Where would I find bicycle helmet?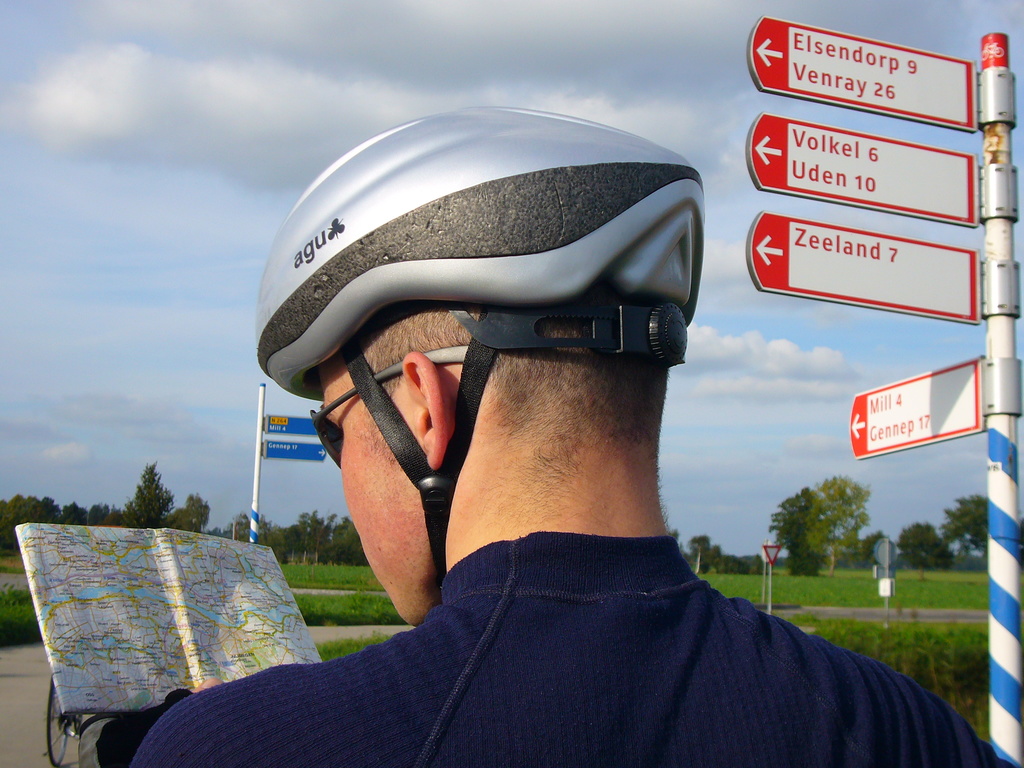
At 257, 111, 706, 577.
